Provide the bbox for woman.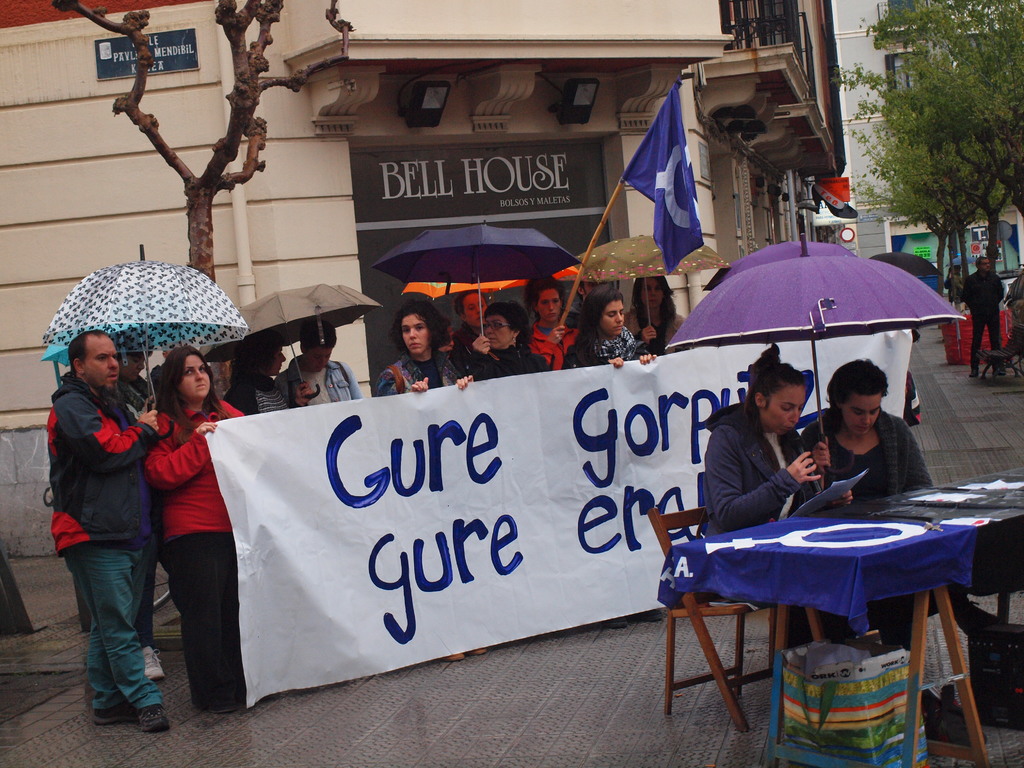
{"x1": 801, "y1": 357, "x2": 932, "y2": 509}.
